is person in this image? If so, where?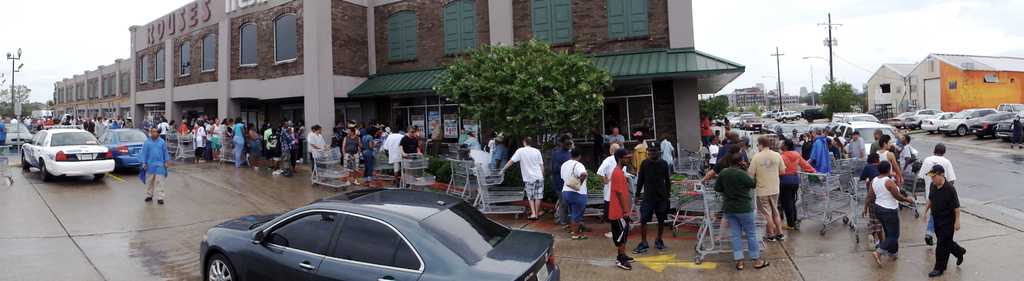
Yes, at 922/160/973/267.
